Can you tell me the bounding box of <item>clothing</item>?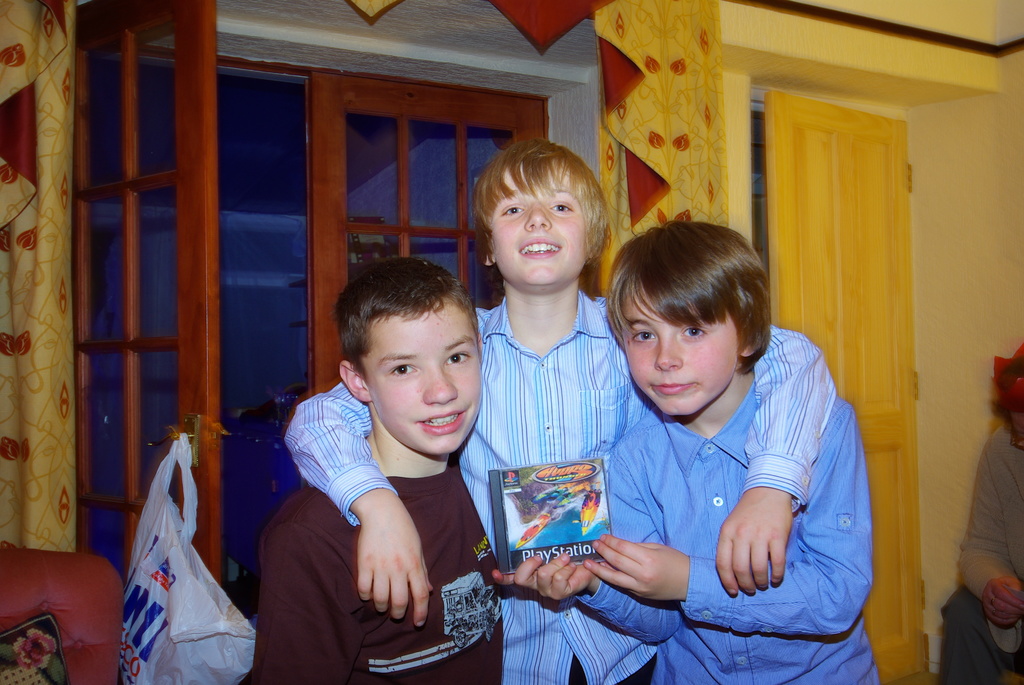
crop(286, 293, 832, 684).
